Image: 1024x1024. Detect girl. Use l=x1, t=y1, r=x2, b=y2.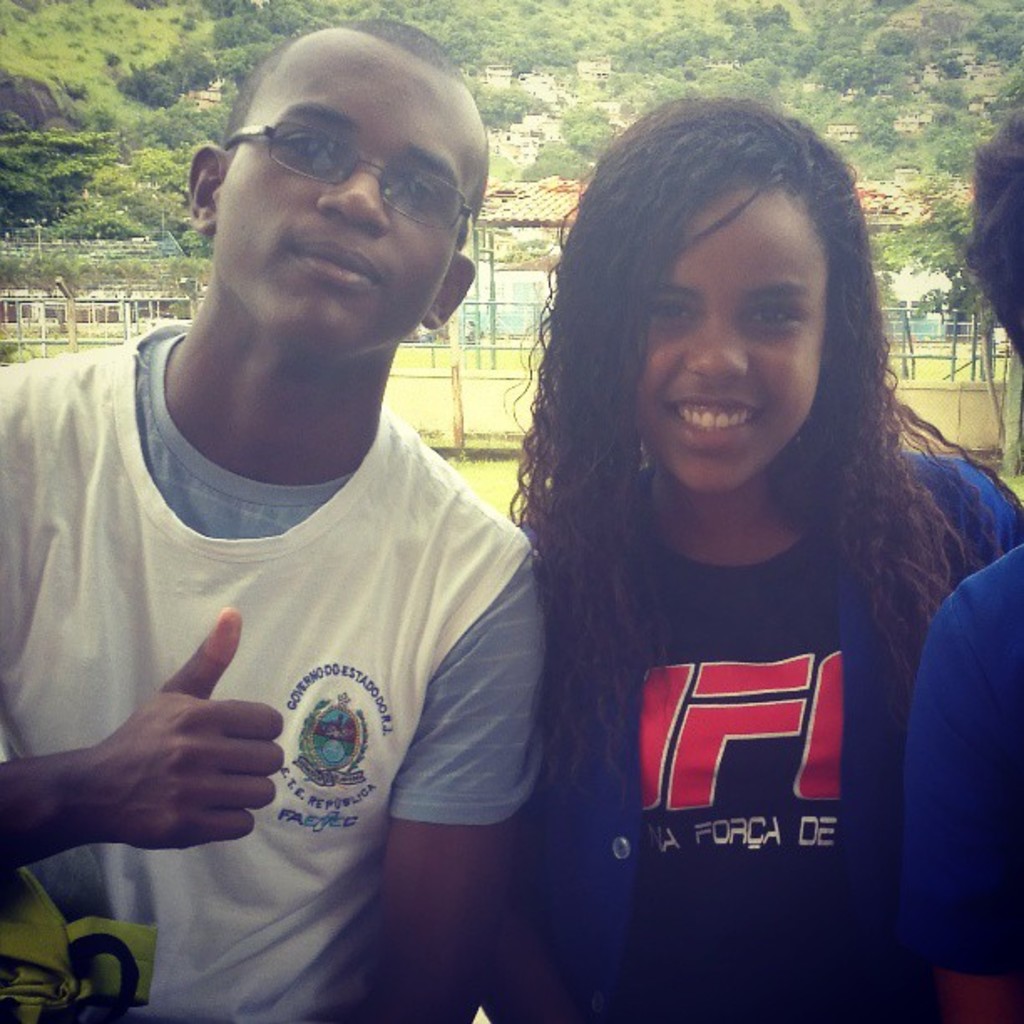
l=487, t=89, r=1022, b=1022.
